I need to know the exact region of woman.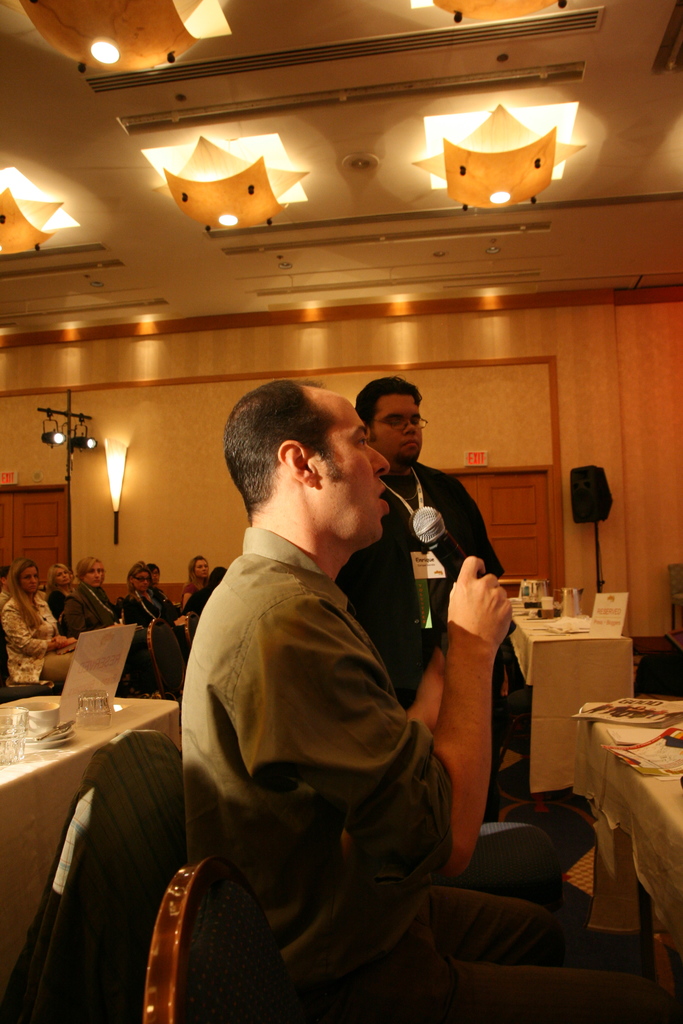
Region: (44,563,75,619).
